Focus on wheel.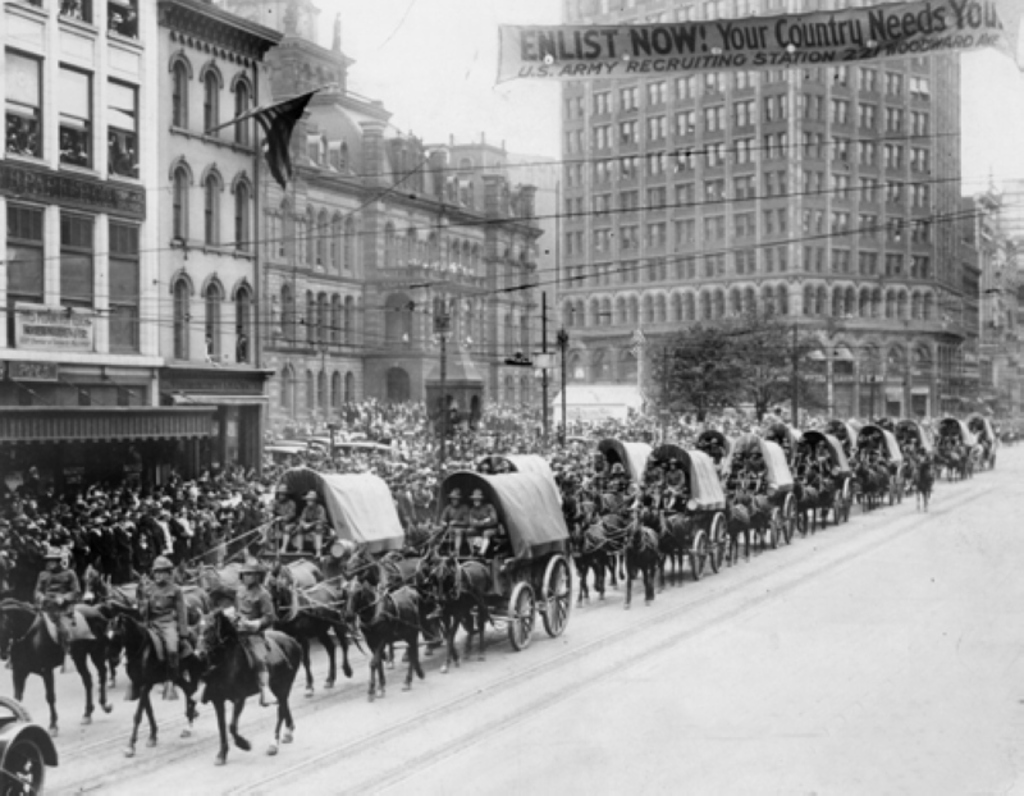
Focused at crop(888, 479, 900, 509).
